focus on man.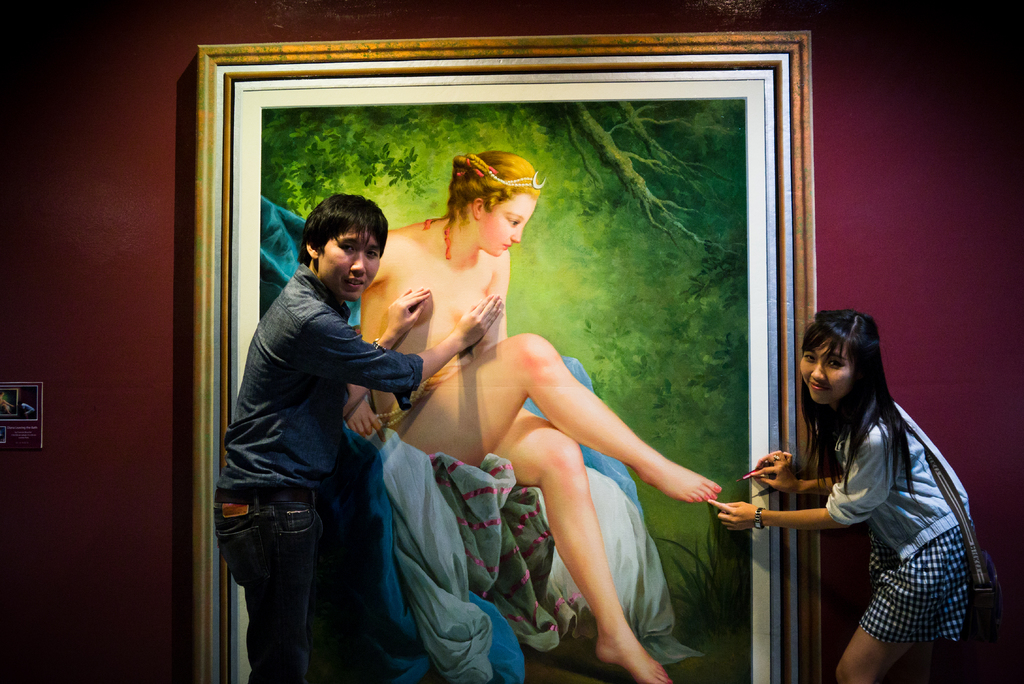
Focused at {"x1": 216, "y1": 195, "x2": 502, "y2": 683}.
